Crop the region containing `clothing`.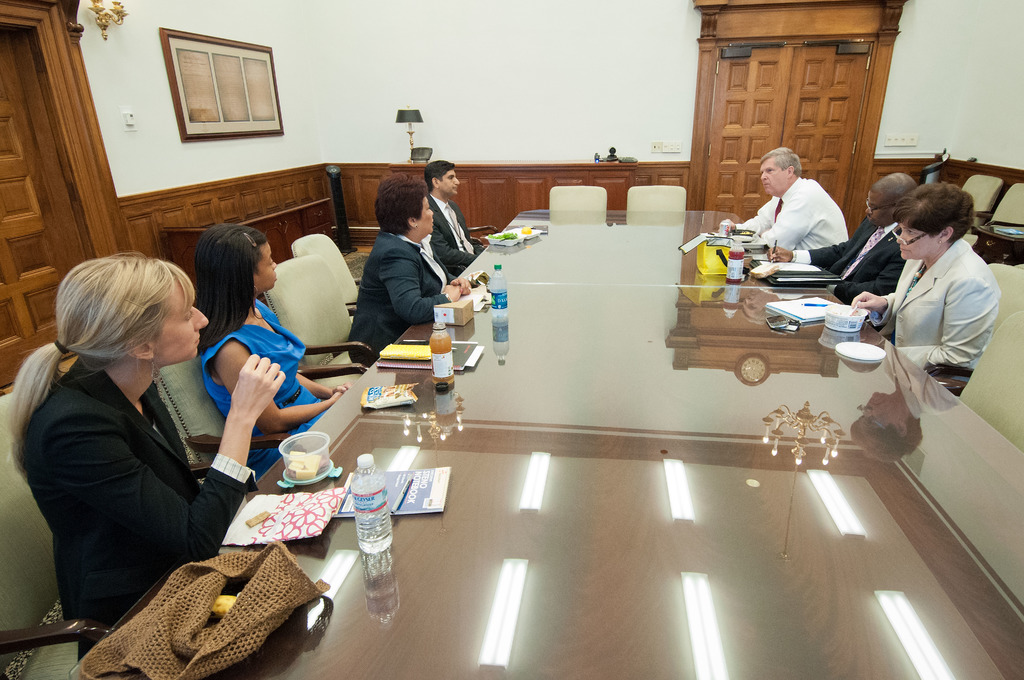
Crop region: <region>865, 203, 1011, 390</region>.
